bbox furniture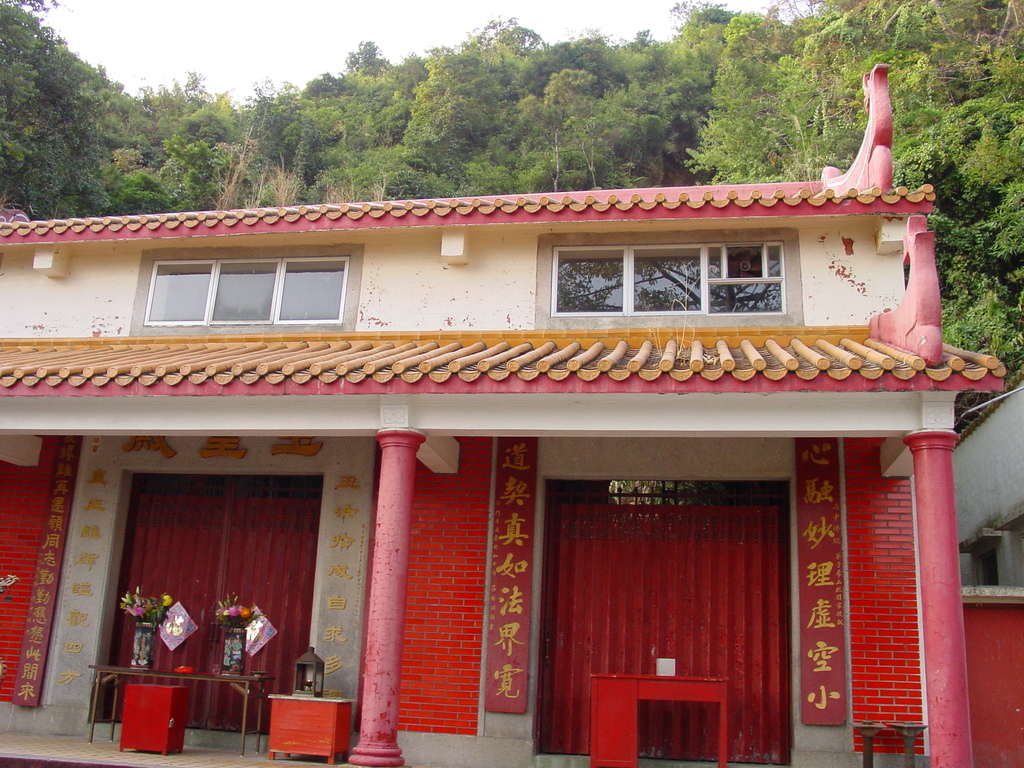
bbox=[117, 680, 188, 761]
